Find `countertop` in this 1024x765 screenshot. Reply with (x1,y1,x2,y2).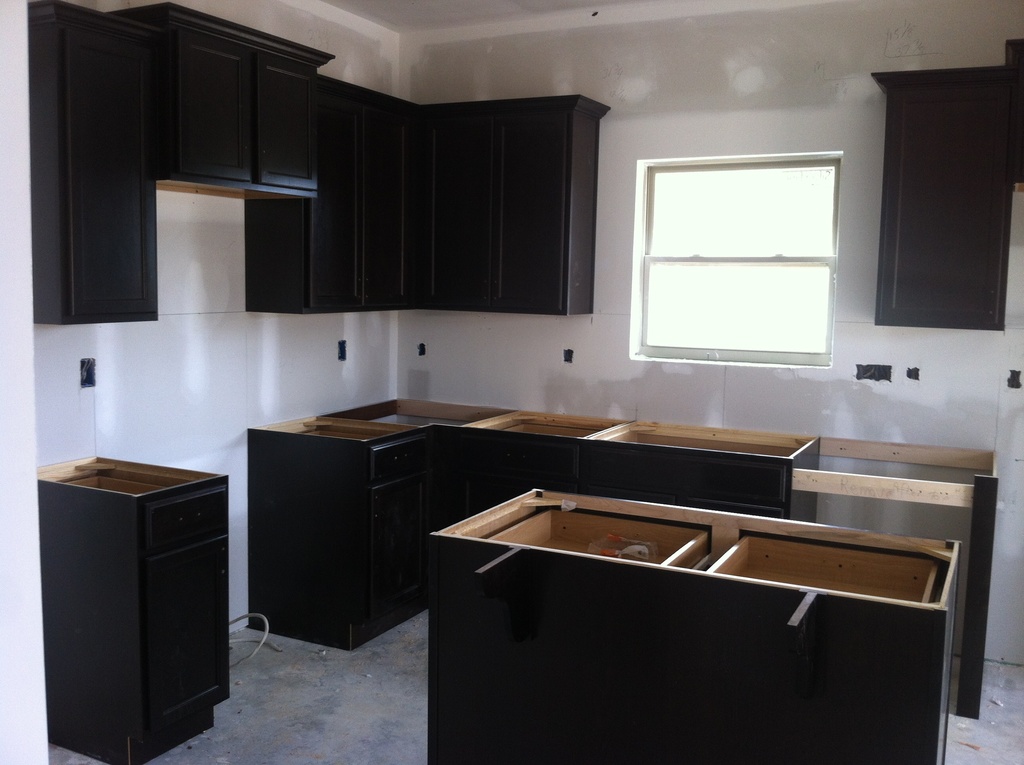
(244,385,1004,652).
